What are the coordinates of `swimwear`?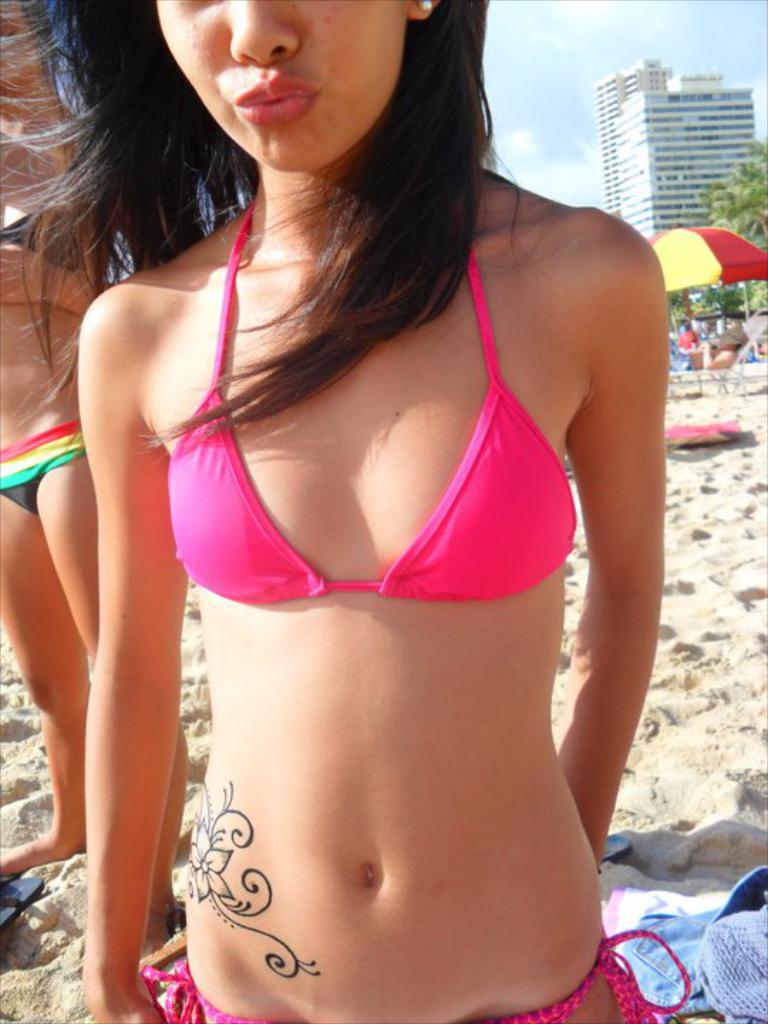
(174, 202, 576, 606).
